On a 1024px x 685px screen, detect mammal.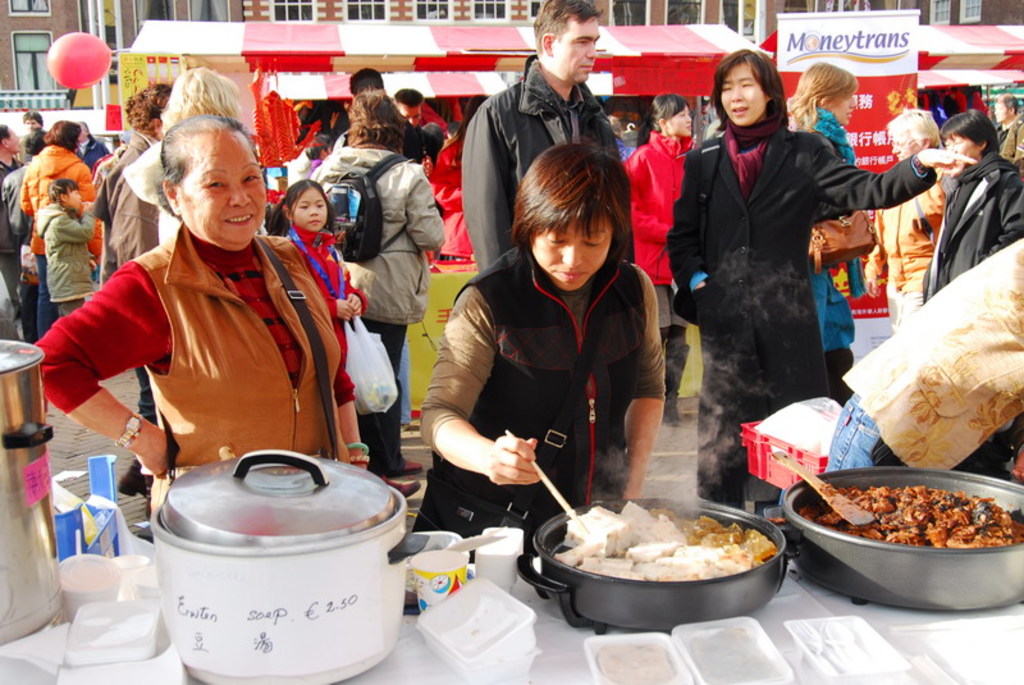
<box>20,122,87,337</box>.
